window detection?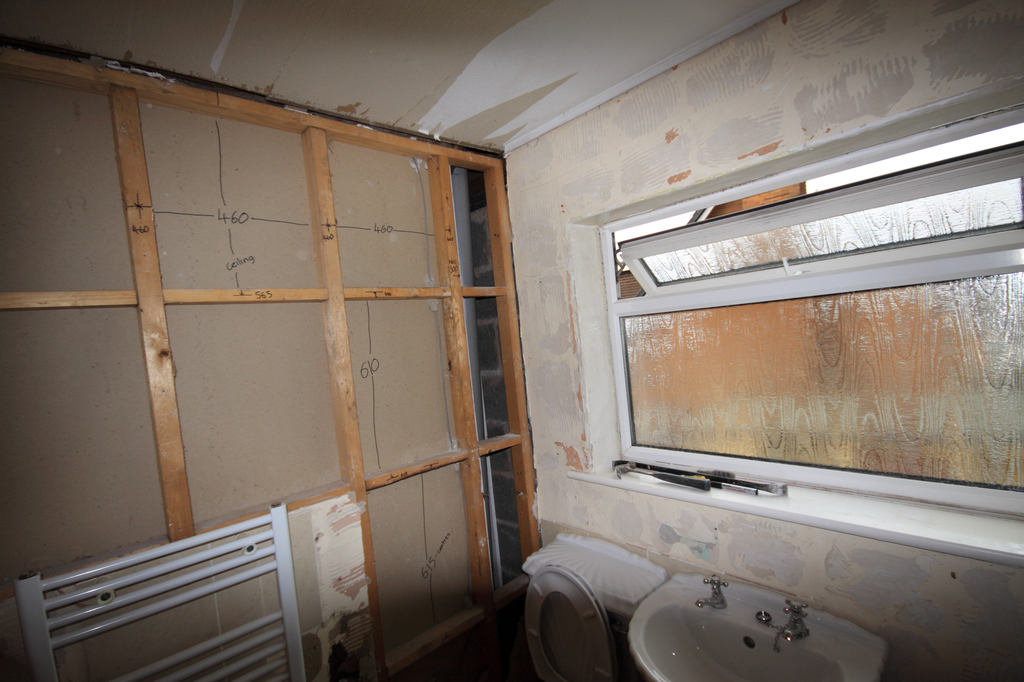
<bbox>580, 143, 1006, 508</bbox>
